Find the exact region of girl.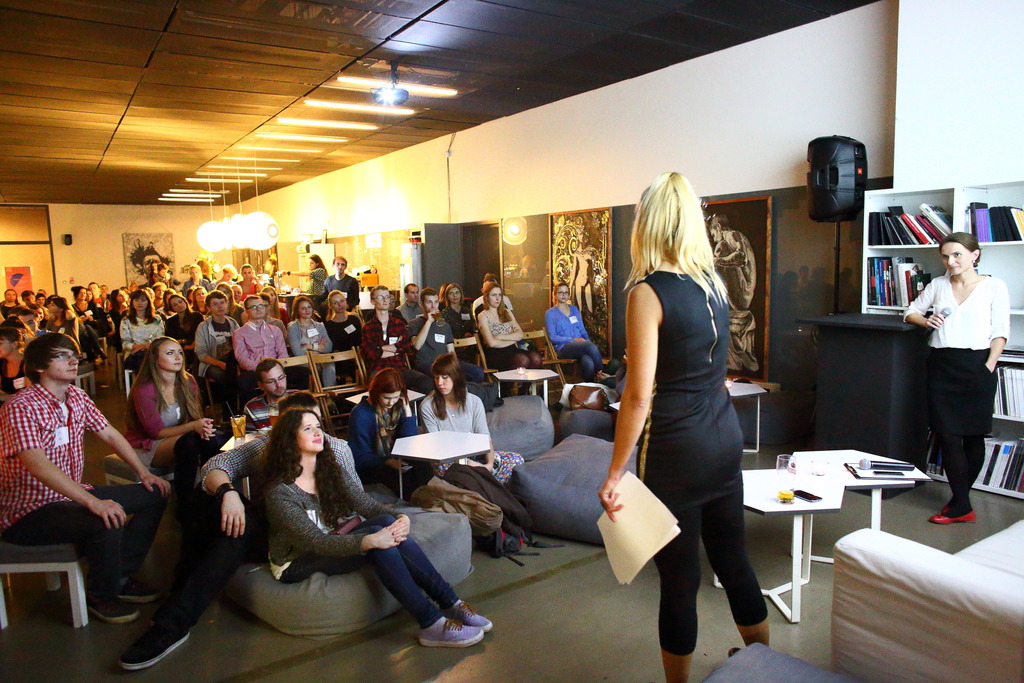
Exact region: bbox(342, 368, 420, 500).
